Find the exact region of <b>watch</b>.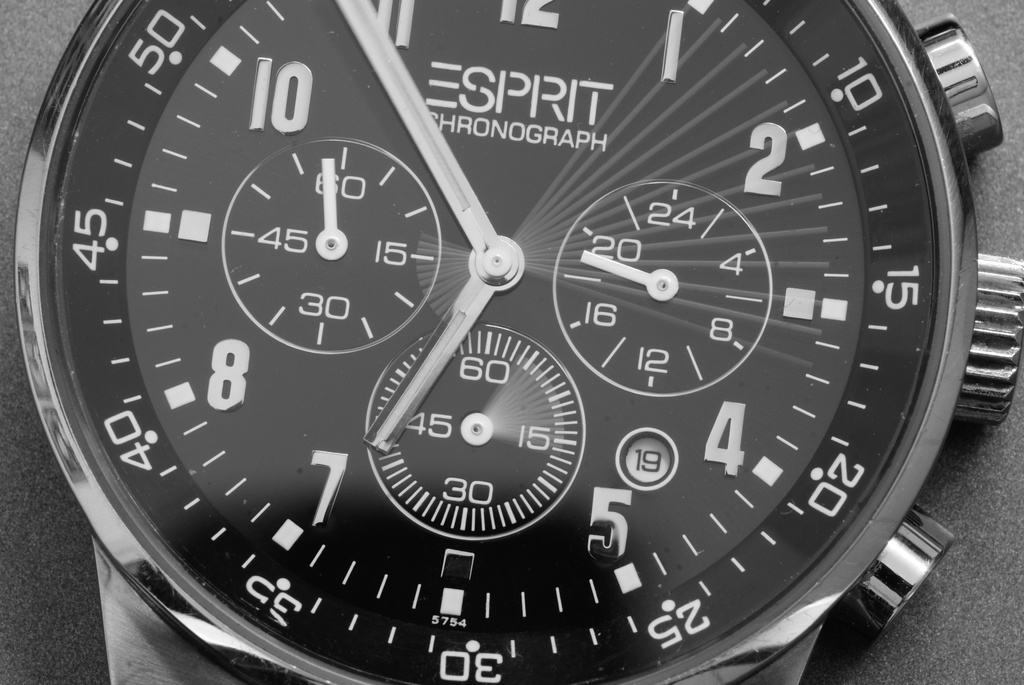
Exact region: l=12, t=0, r=1023, b=684.
